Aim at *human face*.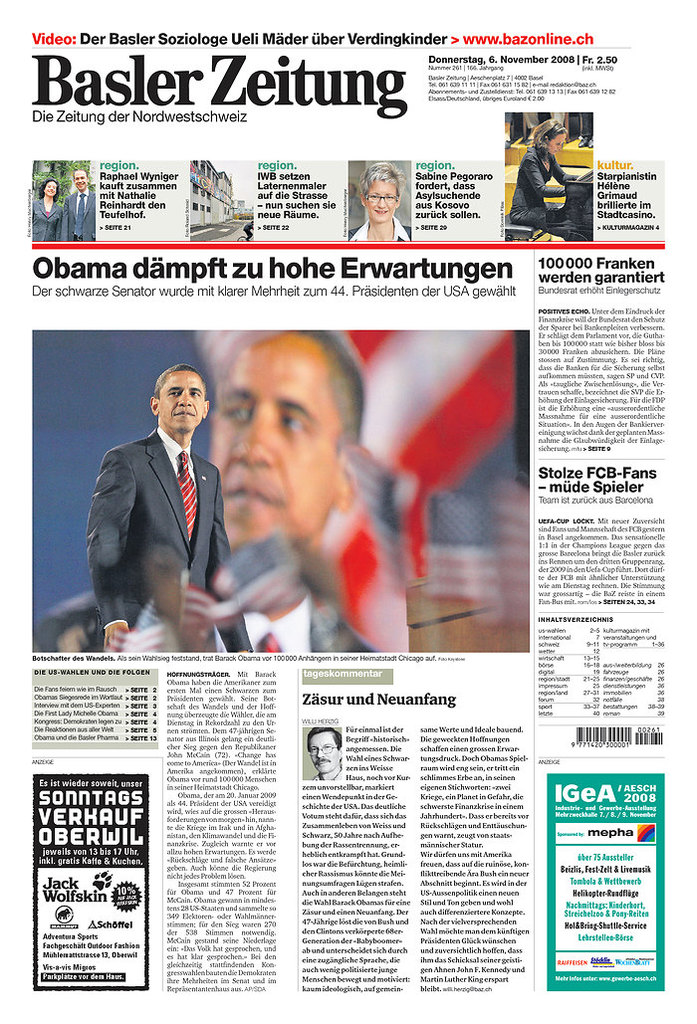
Aimed at (left=365, top=180, right=394, bottom=224).
